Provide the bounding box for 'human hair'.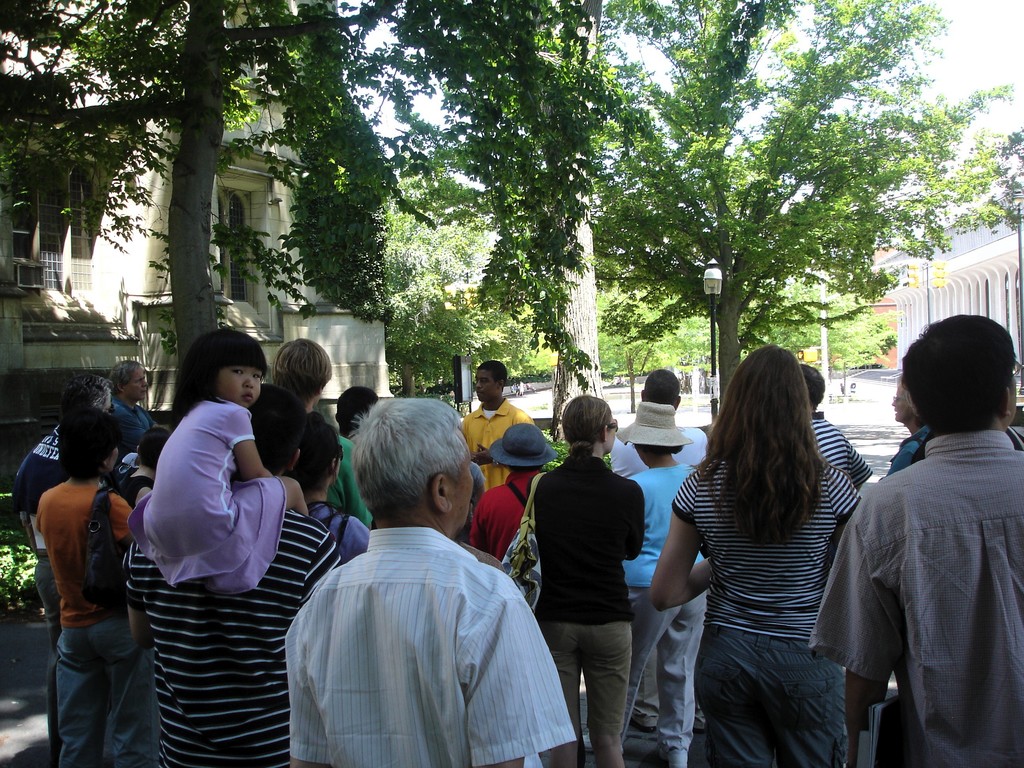
rect(56, 412, 115, 483).
